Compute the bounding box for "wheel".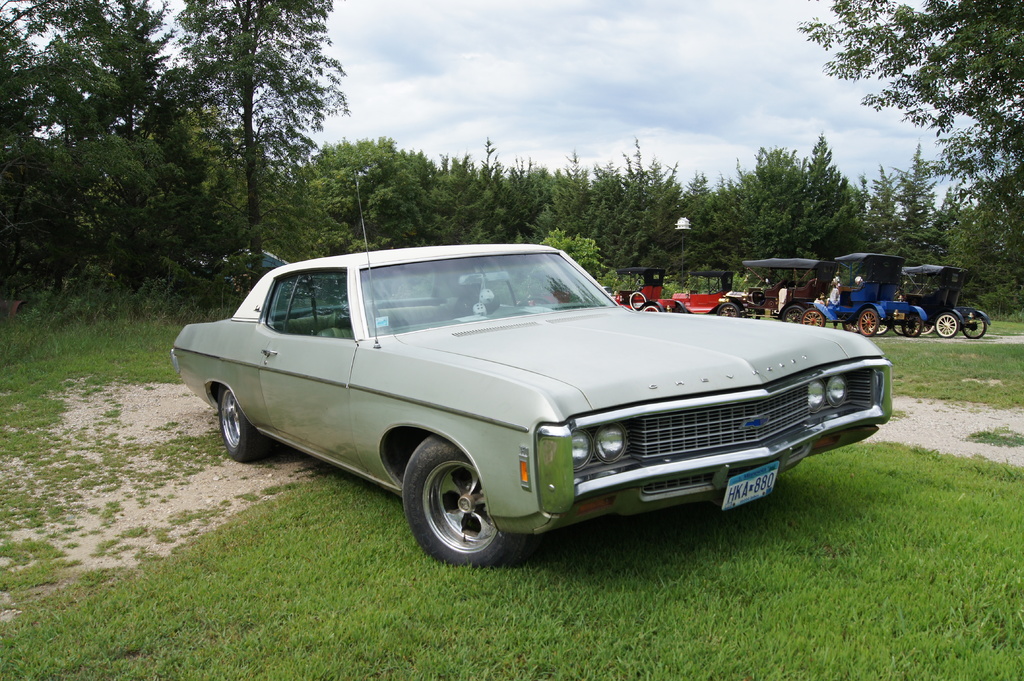
<region>902, 311, 924, 335</region>.
